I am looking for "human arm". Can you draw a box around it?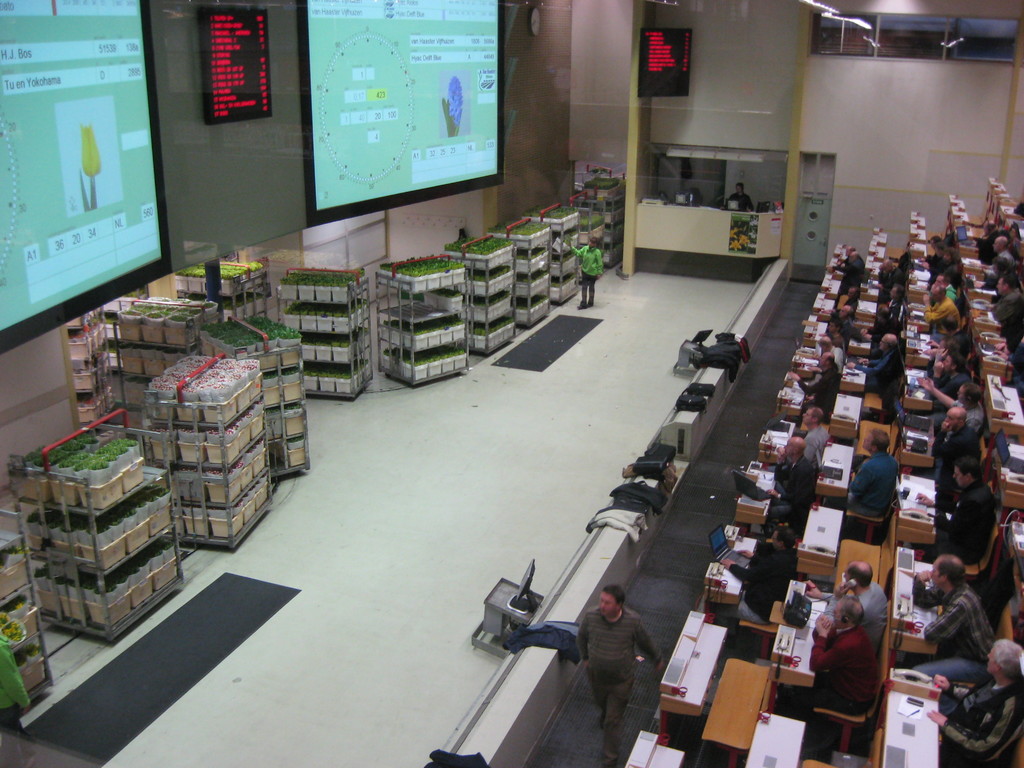
Sure, the bounding box is select_region(922, 598, 961, 646).
